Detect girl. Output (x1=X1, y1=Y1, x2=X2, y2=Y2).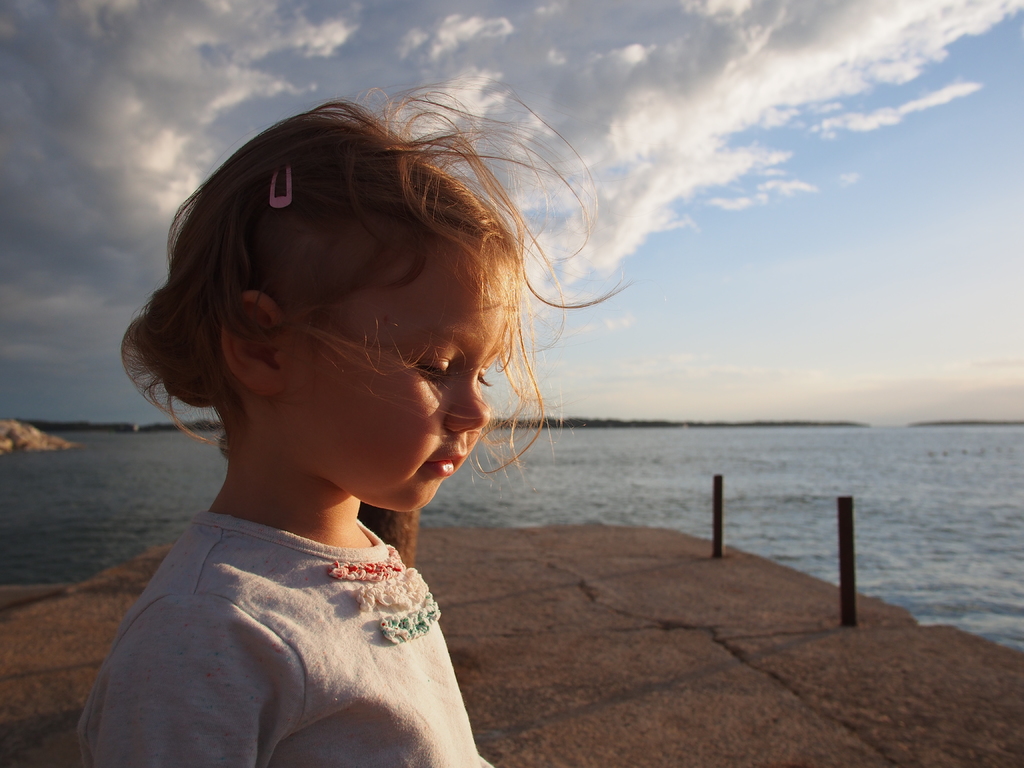
(x1=76, y1=91, x2=614, y2=767).
